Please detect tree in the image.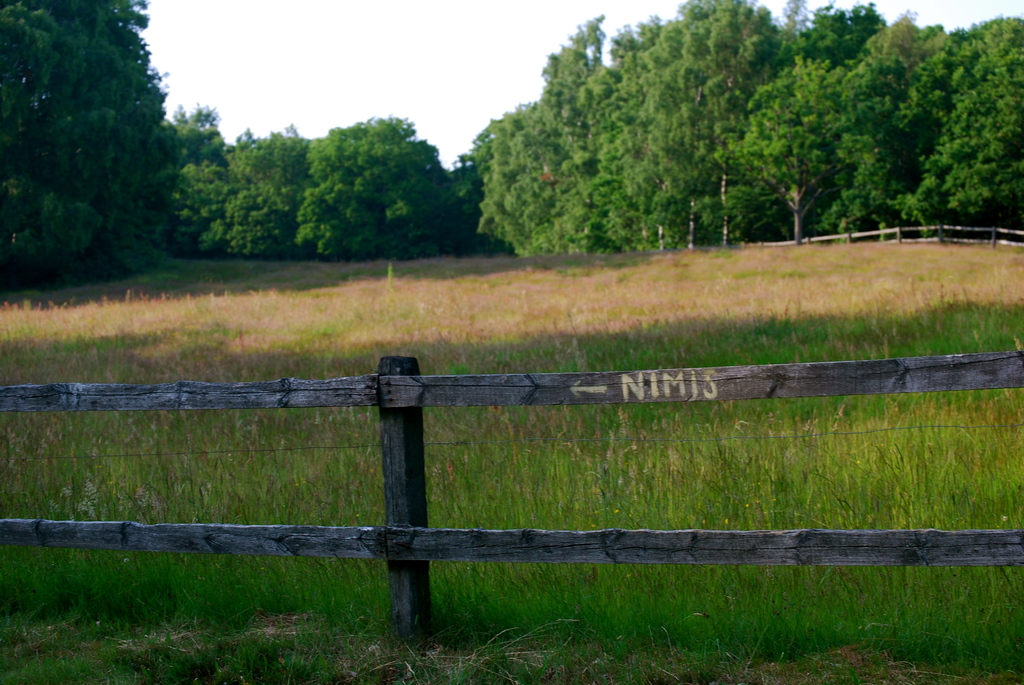
<bbox>745, 0, 876, 242</bbox>.
